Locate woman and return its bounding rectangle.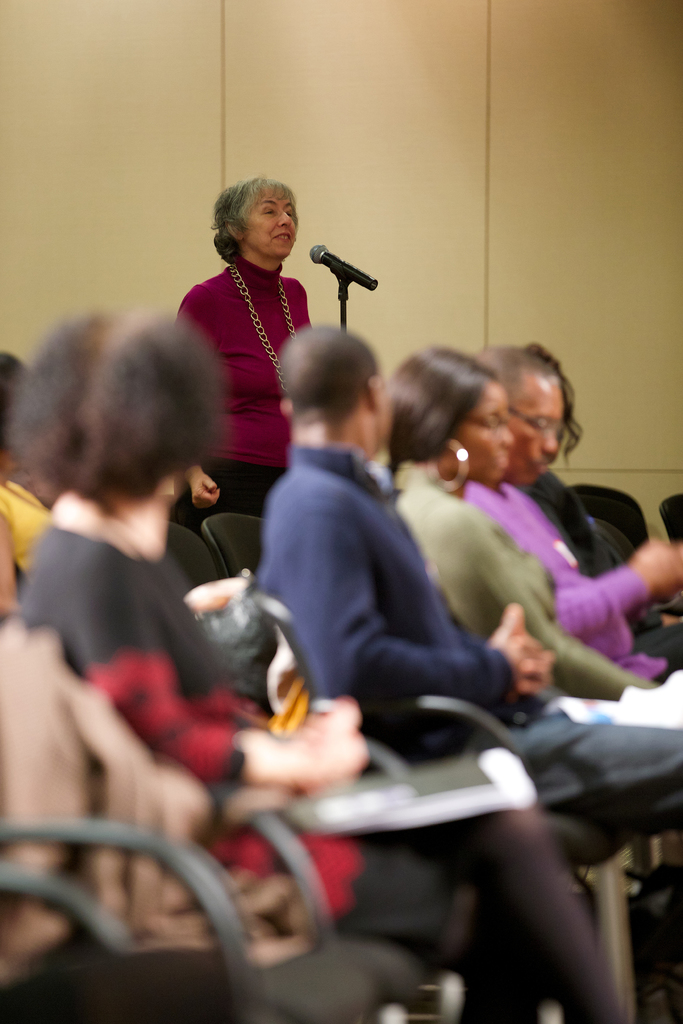
pyautogui.locateOnScreen(379, 347, 682, 730).
